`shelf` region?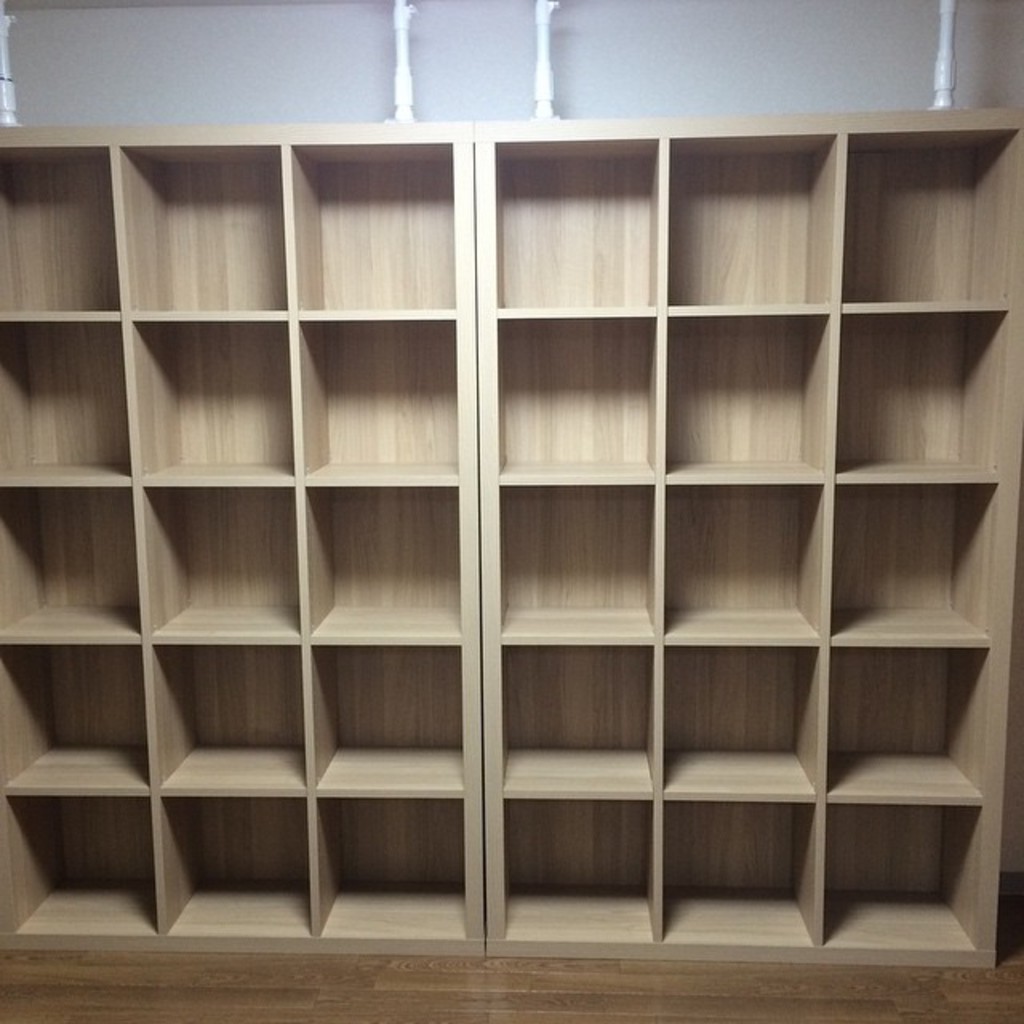
Rect(485, 474, 686, 646)
